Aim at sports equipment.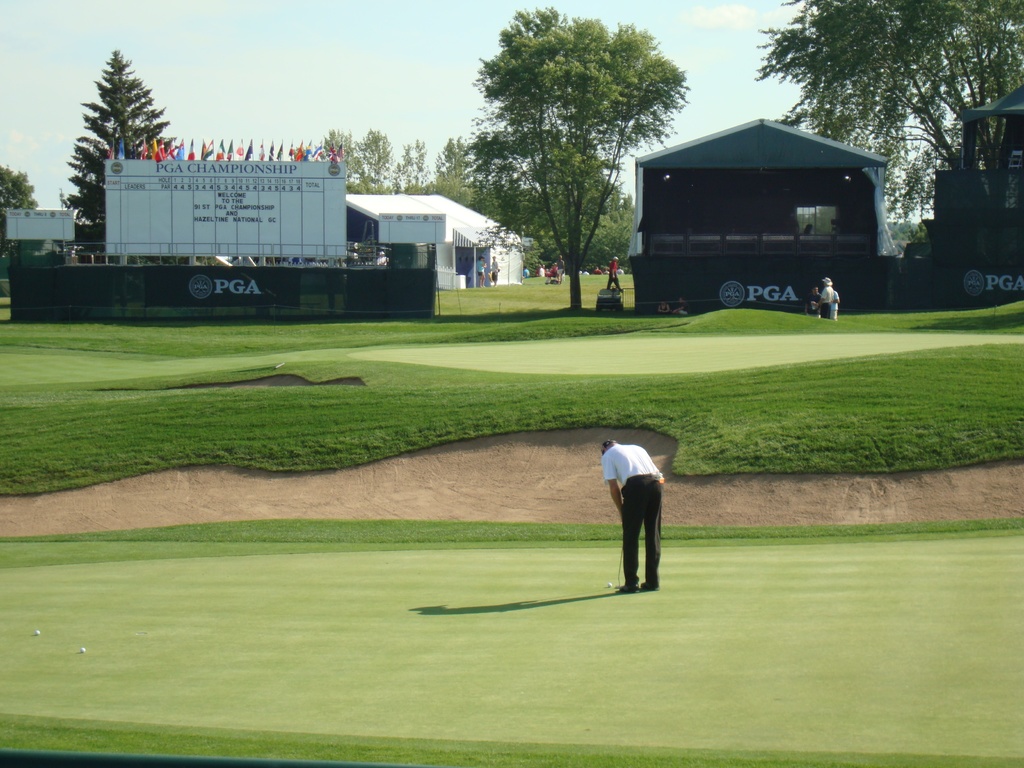
Aimed at [left=79, top=644, right=87, bottom=657].
